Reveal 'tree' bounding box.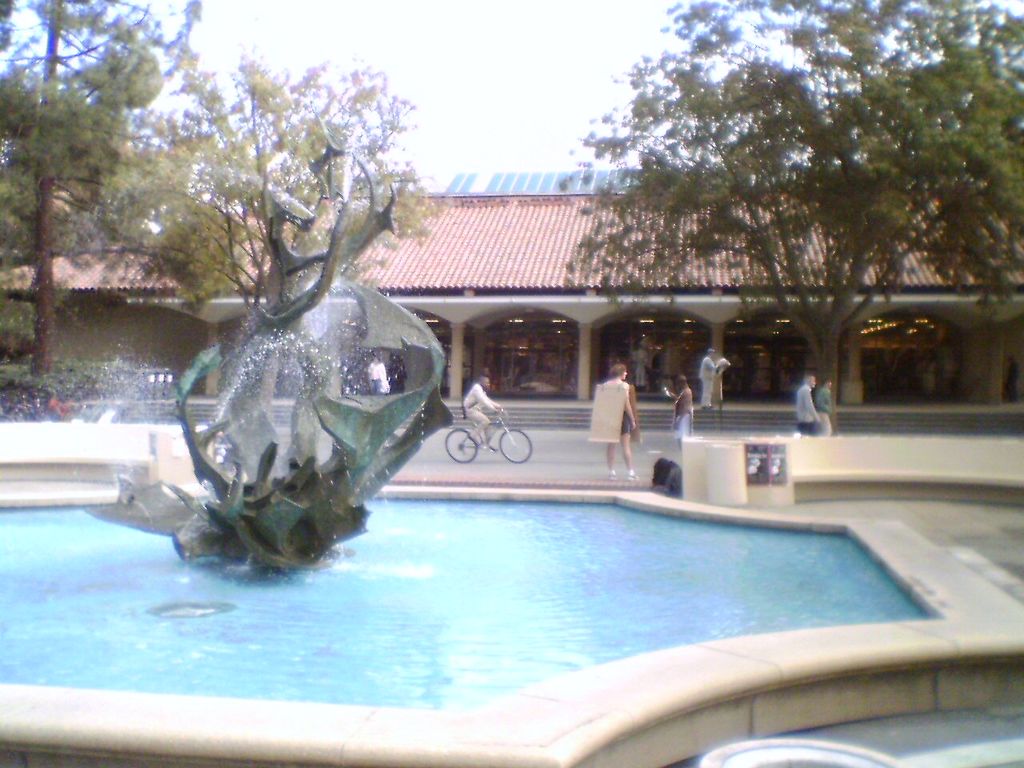
Revealed: detection(558, 2, 1023, 432).
